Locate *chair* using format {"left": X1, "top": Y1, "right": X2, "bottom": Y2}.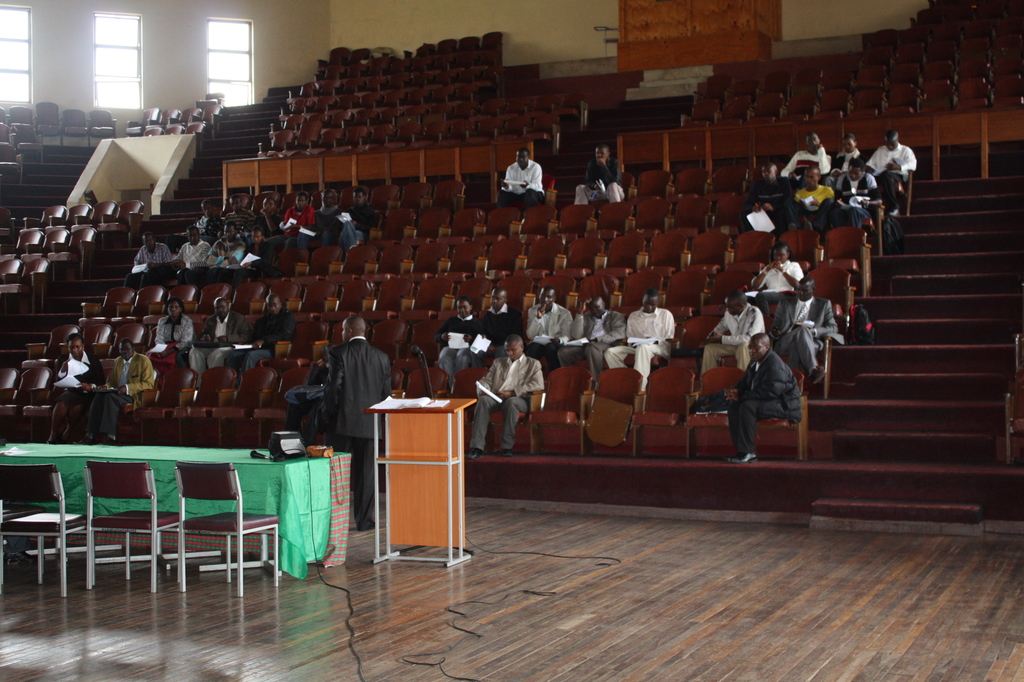
{"left": 325, "top": 246, "right": 373, "bottom": 273}.
